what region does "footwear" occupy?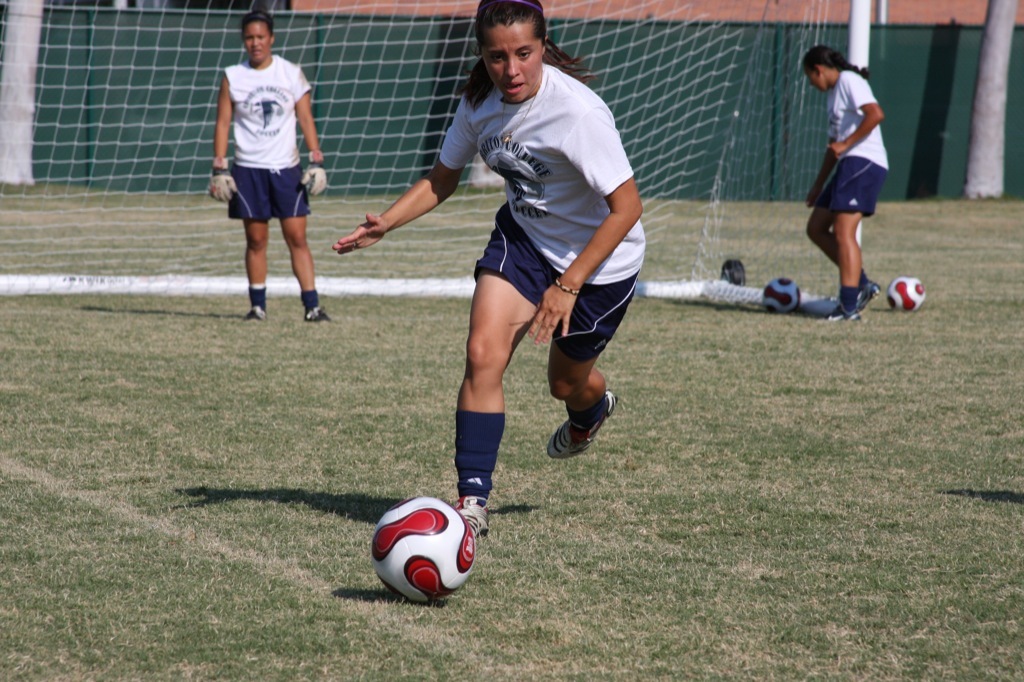
BBox(844, 280, 881, 322).
